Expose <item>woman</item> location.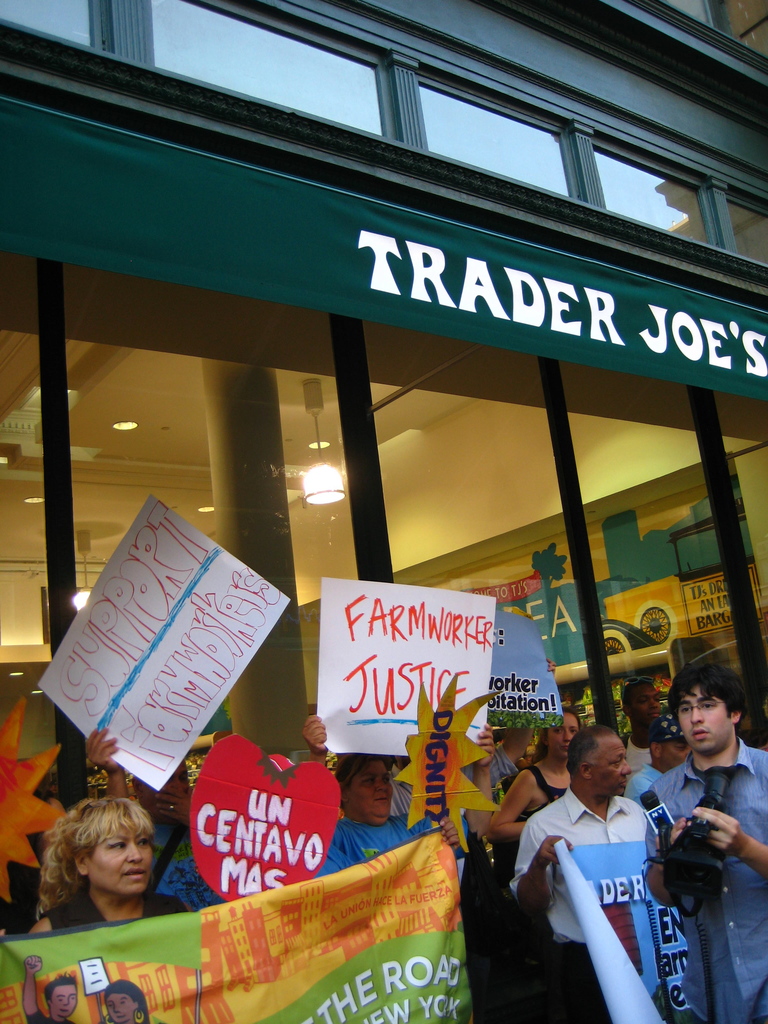
Exposed at <bbox>292, 708, 504, 879</bbox>.
